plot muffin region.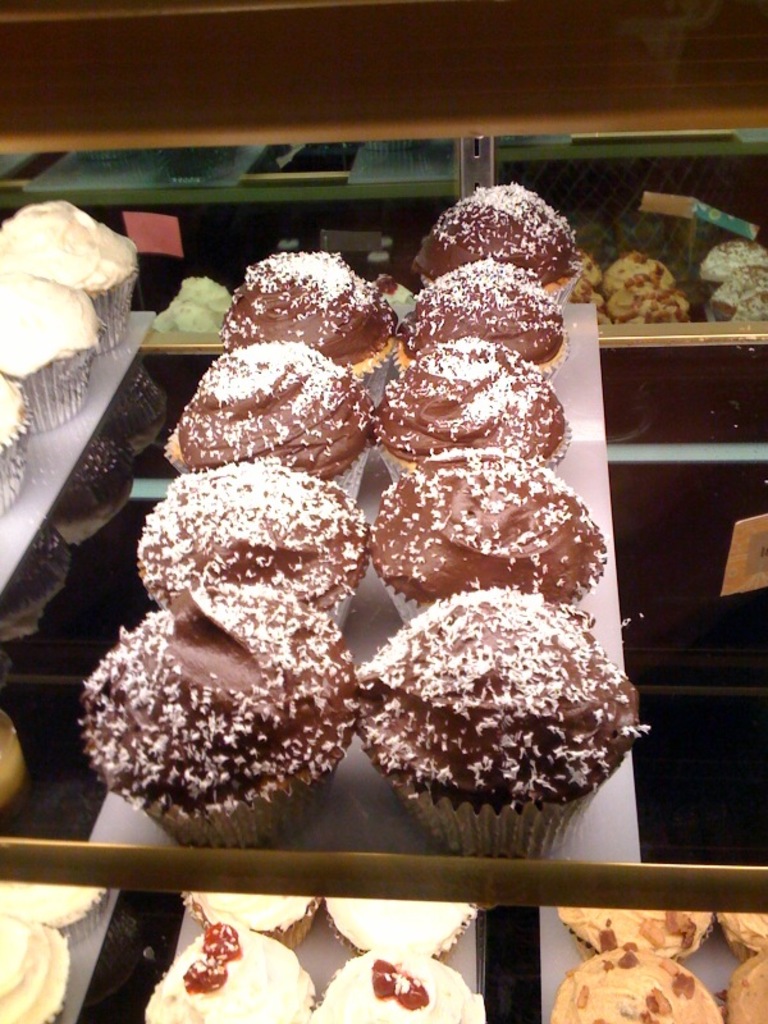
Plotted at pyautogui.locateOnScreen(180, 883, 316, 943).
